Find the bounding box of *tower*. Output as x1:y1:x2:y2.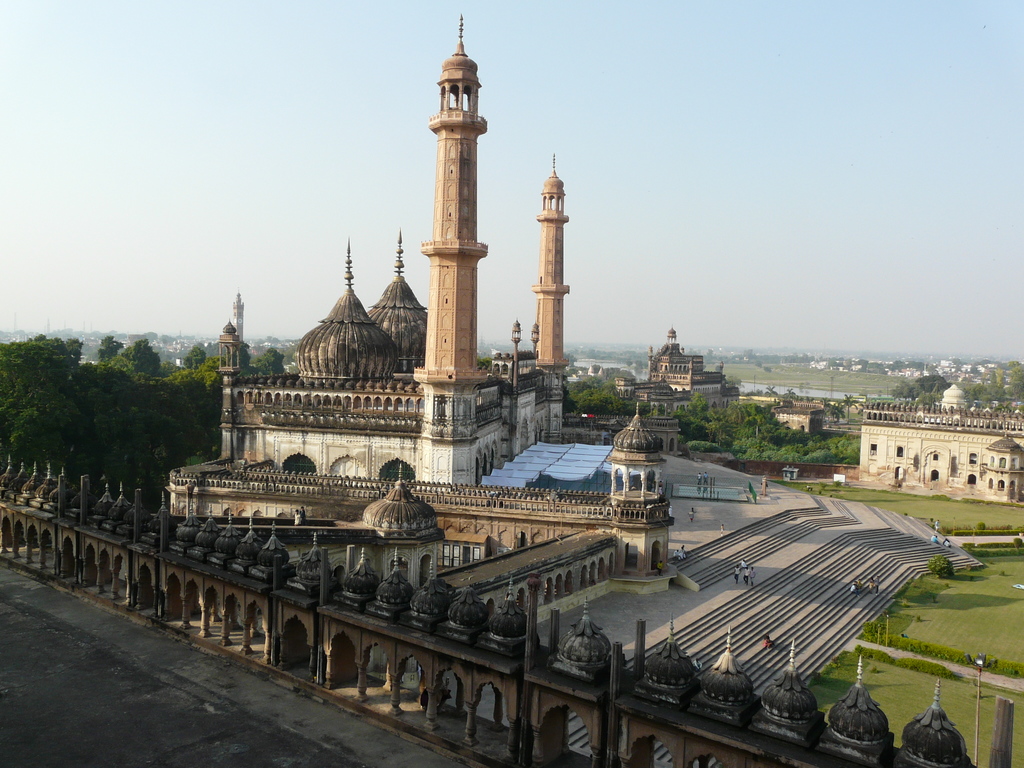
655:321:706:395.
